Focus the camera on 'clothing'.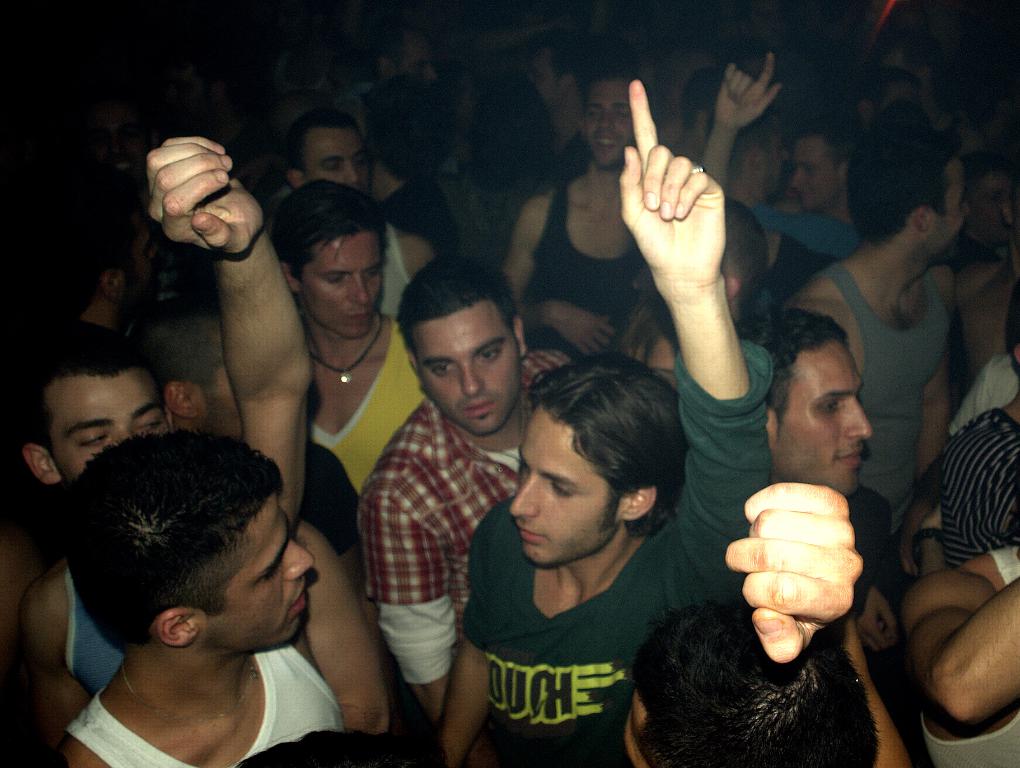
Focus region: rect(462, 346, 771, 764).
